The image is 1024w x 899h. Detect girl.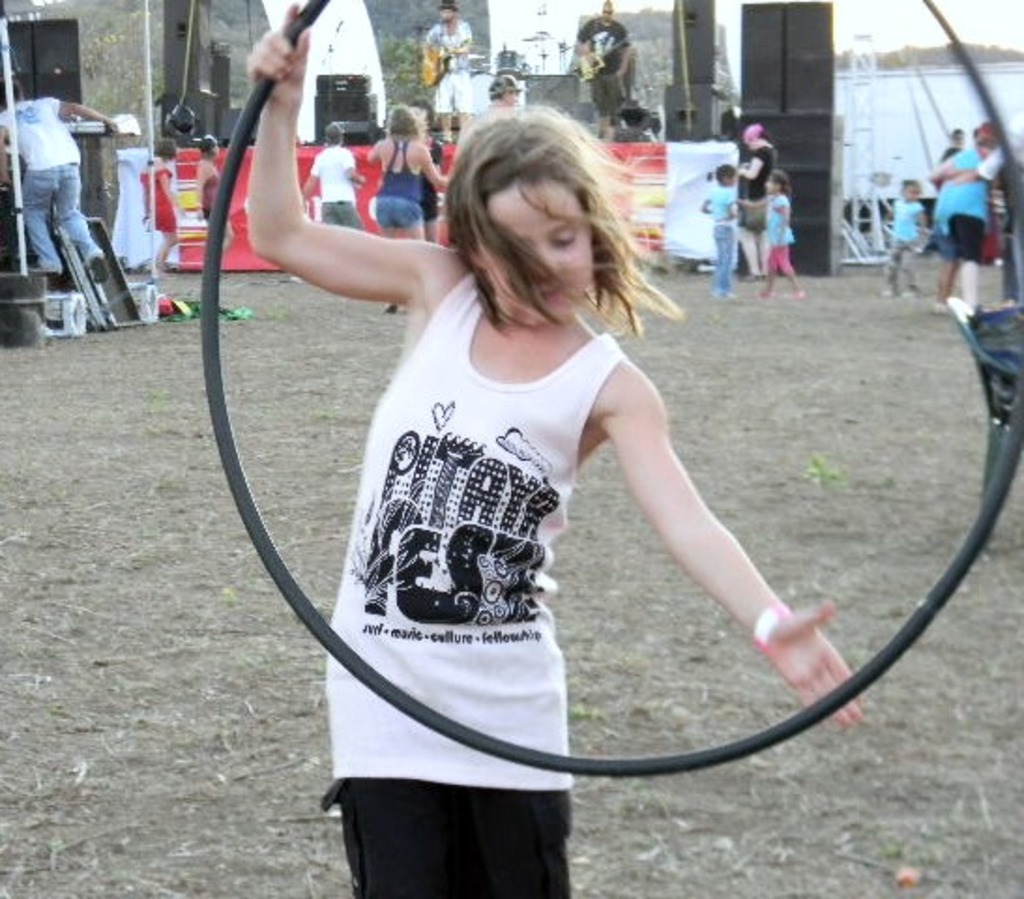
Detection: pyautogui.locateOnScreen(245, 0, 863, 897).
